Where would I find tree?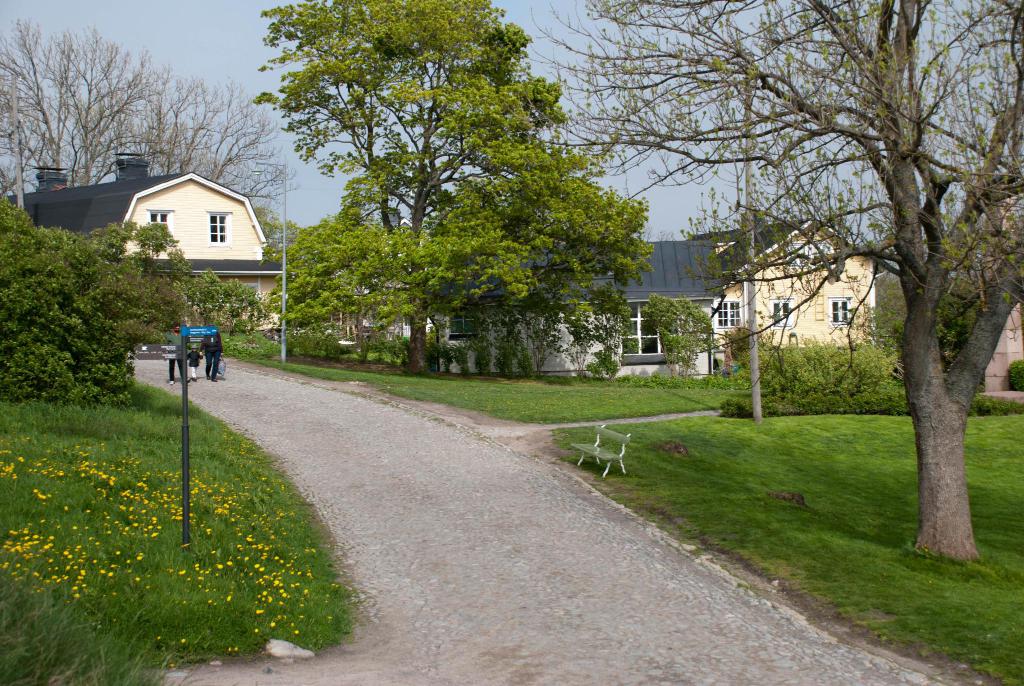
At crop(287, 215, 403, 353).
